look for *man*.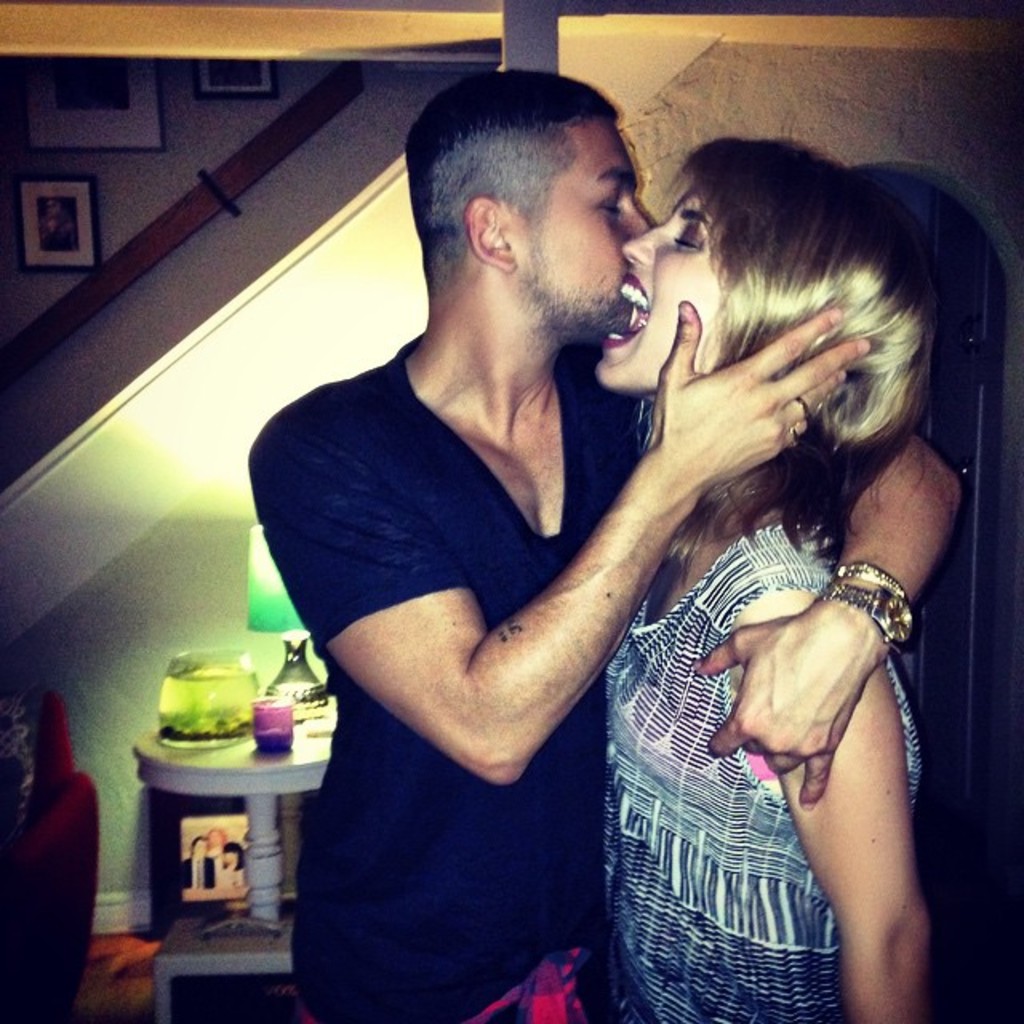
Found: bbox(242, 61, 952, 1022).
